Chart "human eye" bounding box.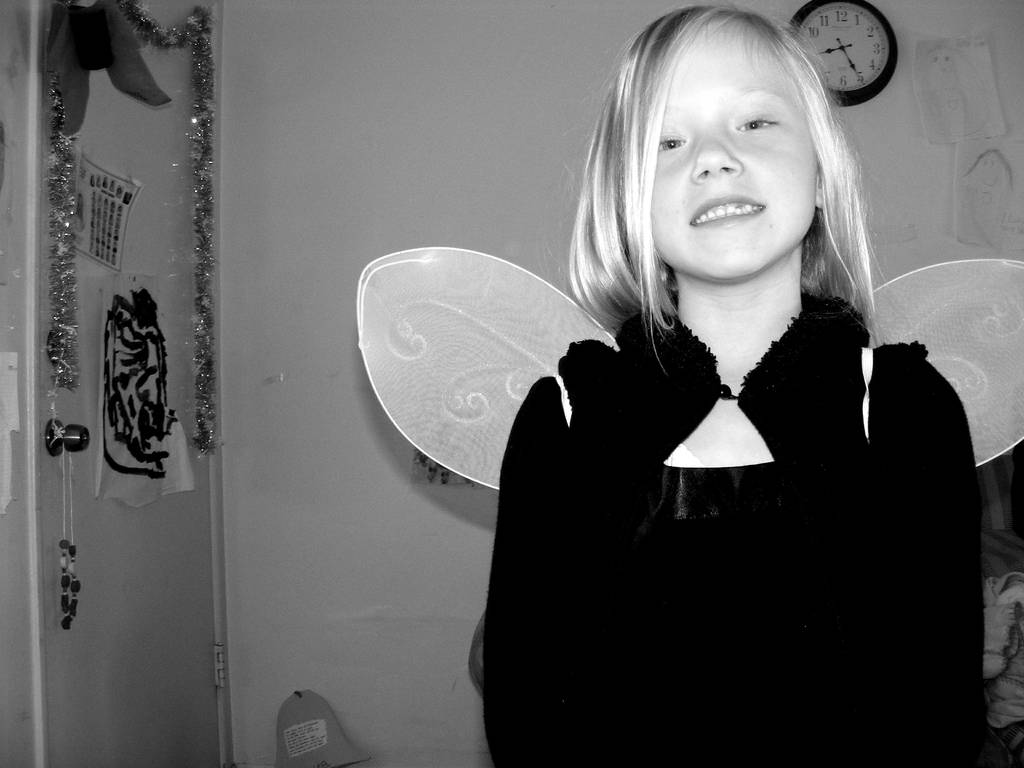
Charted: [735,109,787,134].
